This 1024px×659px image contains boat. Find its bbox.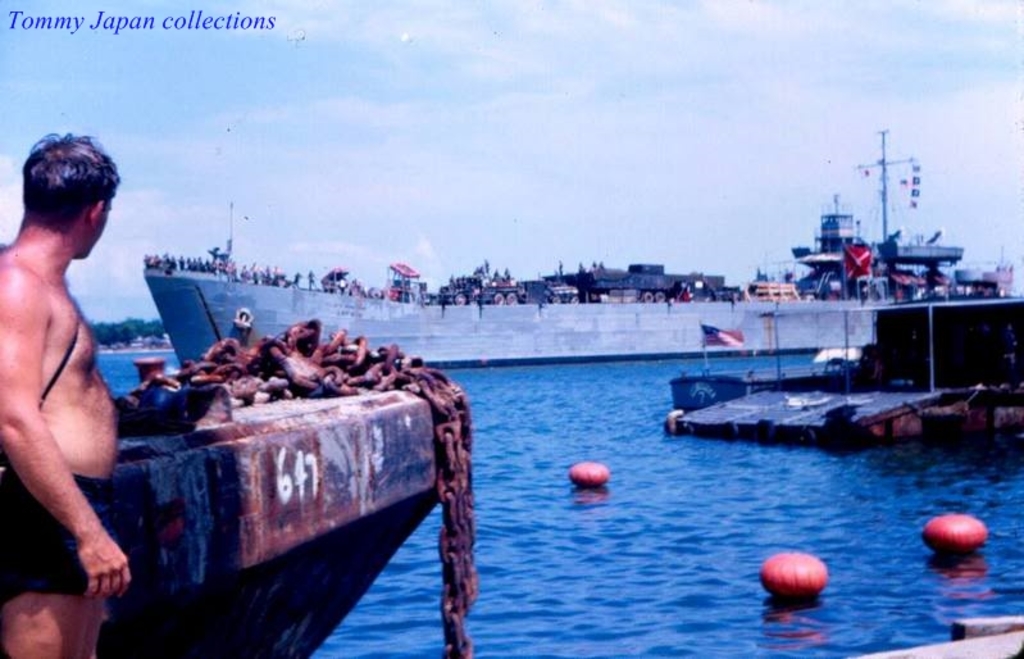
box(108, 354, 473, 658).
